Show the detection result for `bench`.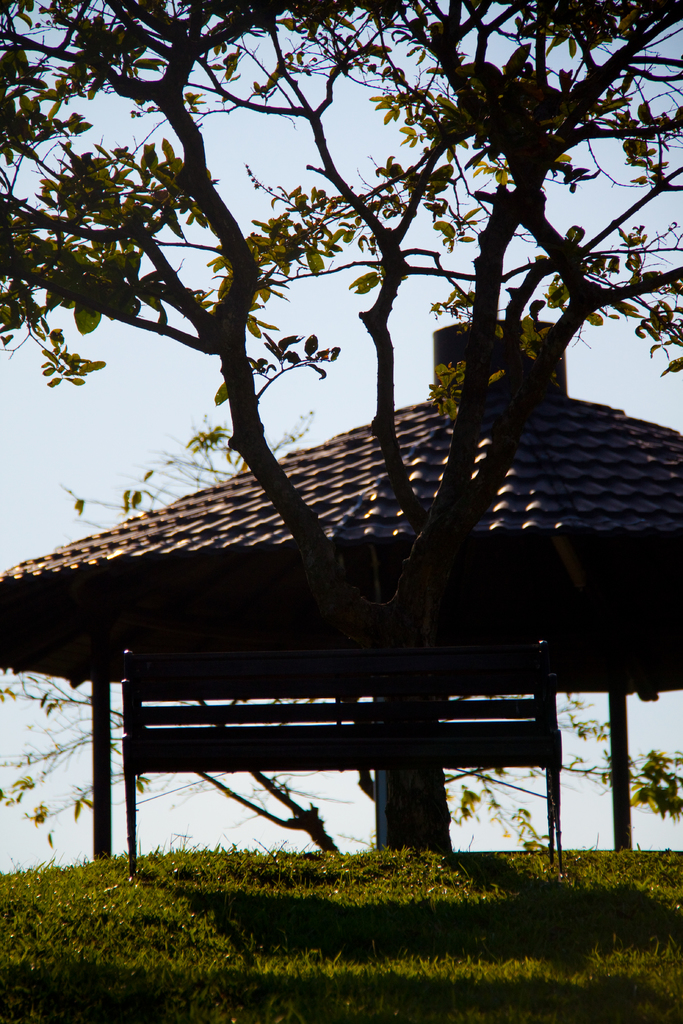
x1=85, y1=641, x2=582, y2=871.
